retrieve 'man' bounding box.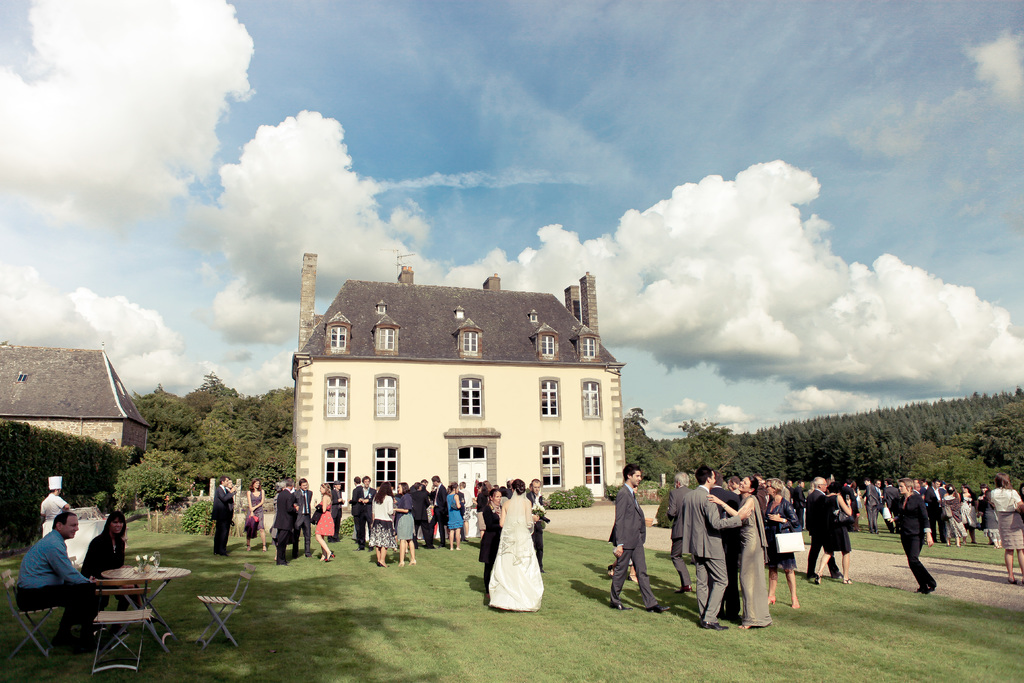
Bounding box: region(291, 477, 314, 559).
